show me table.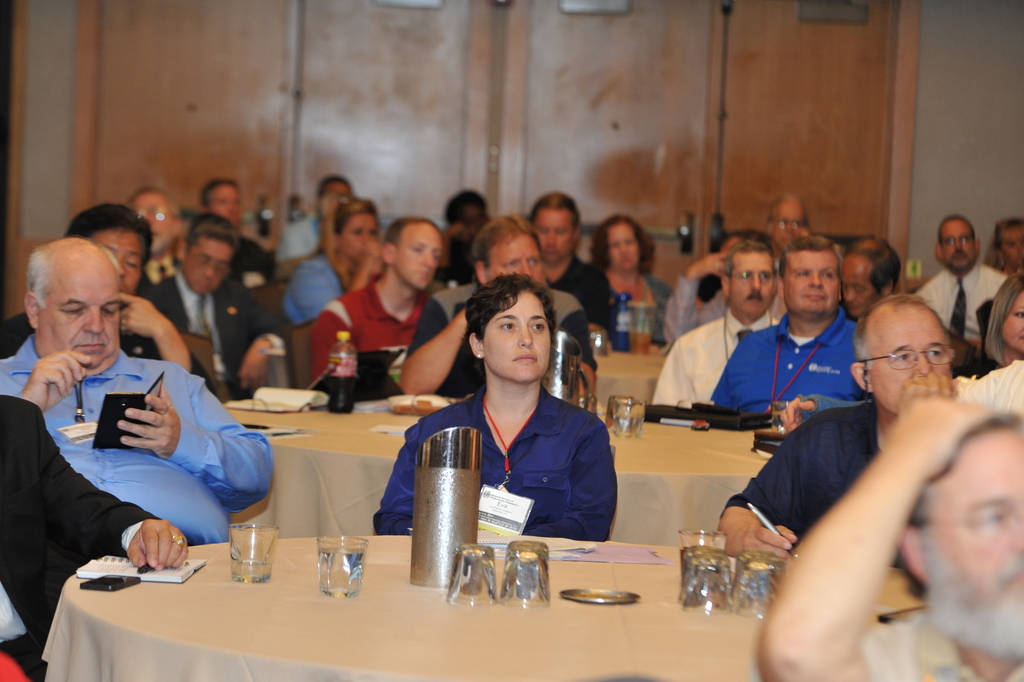
table is here: [x1=220, y1=398, x2=772, y2=548].
